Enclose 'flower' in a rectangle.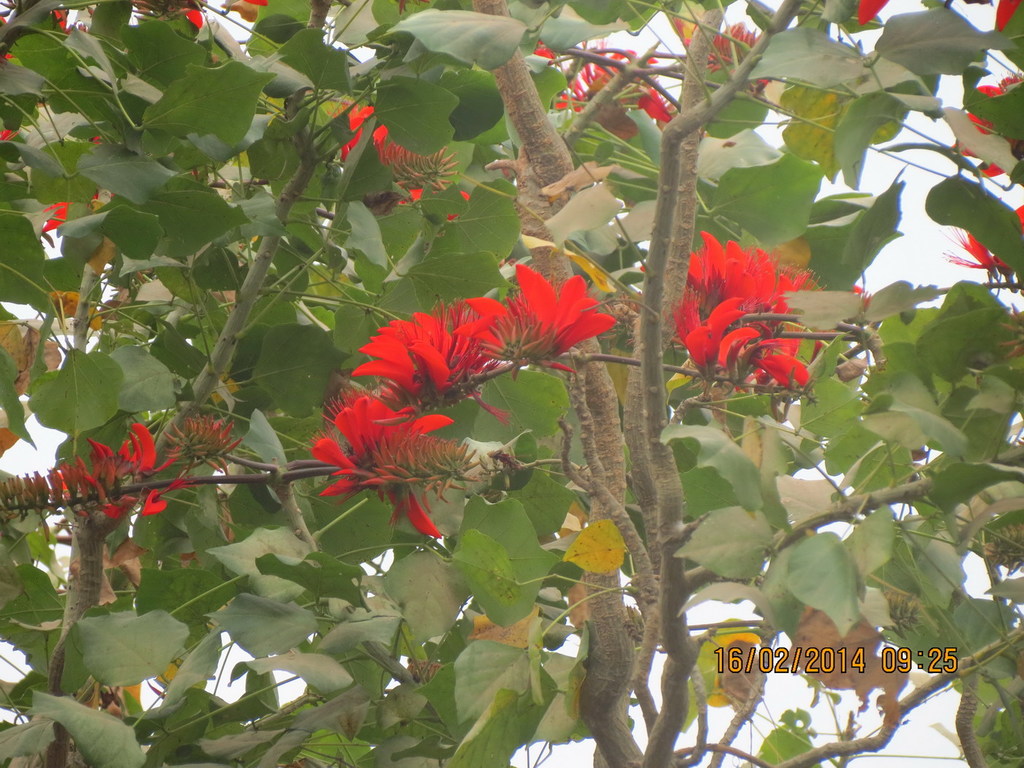
pyautogui.locateOnScreen(859, 0, 886, 26).
